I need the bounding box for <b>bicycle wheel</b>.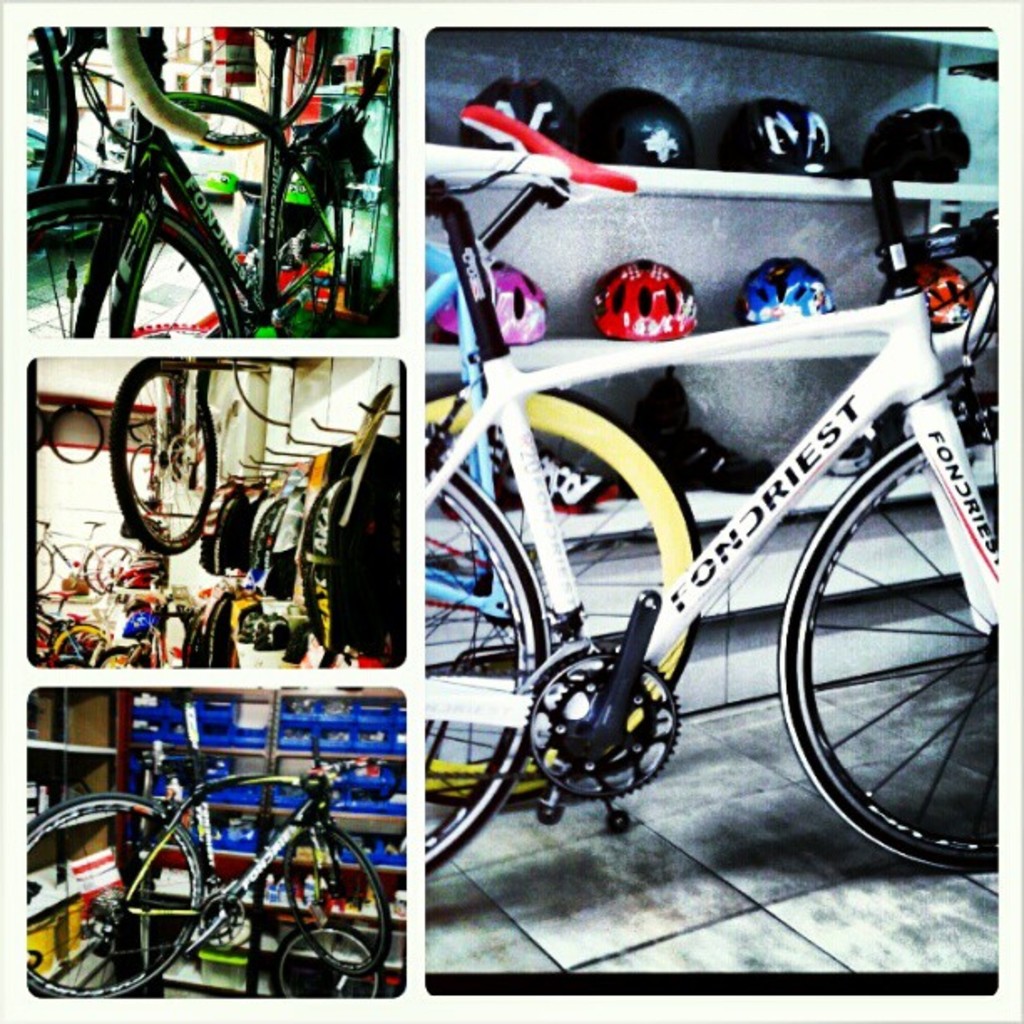
Here it is: crop(105, 25, 328, 149).
